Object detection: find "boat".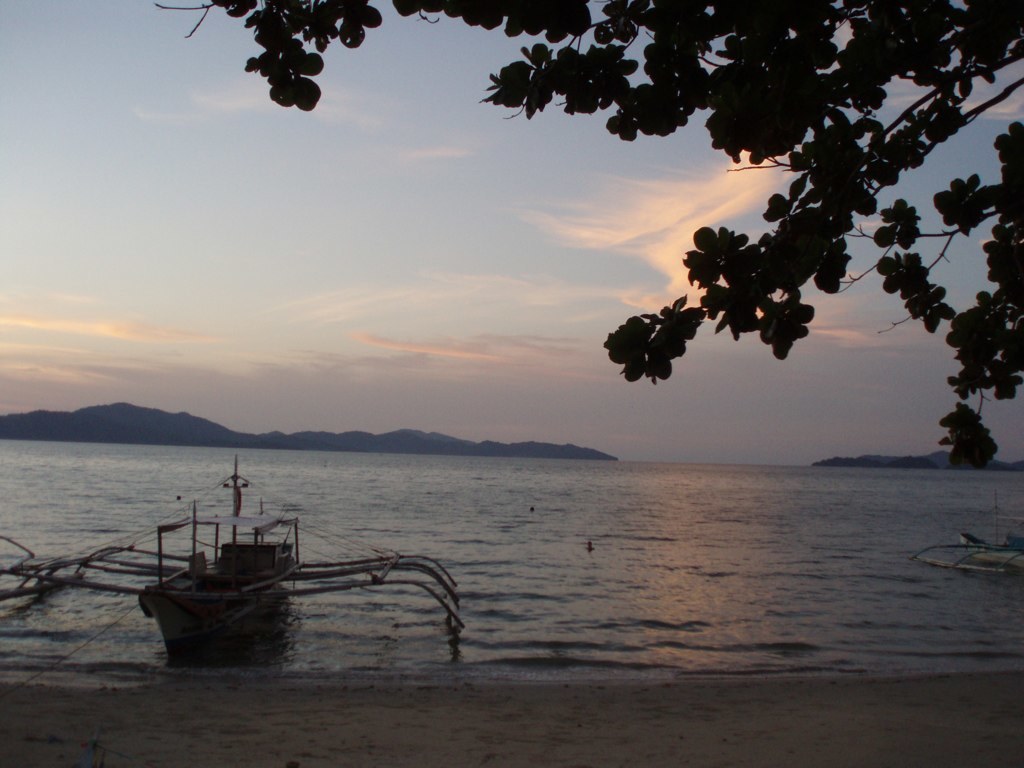
locate(103, 473, 459, 662).
